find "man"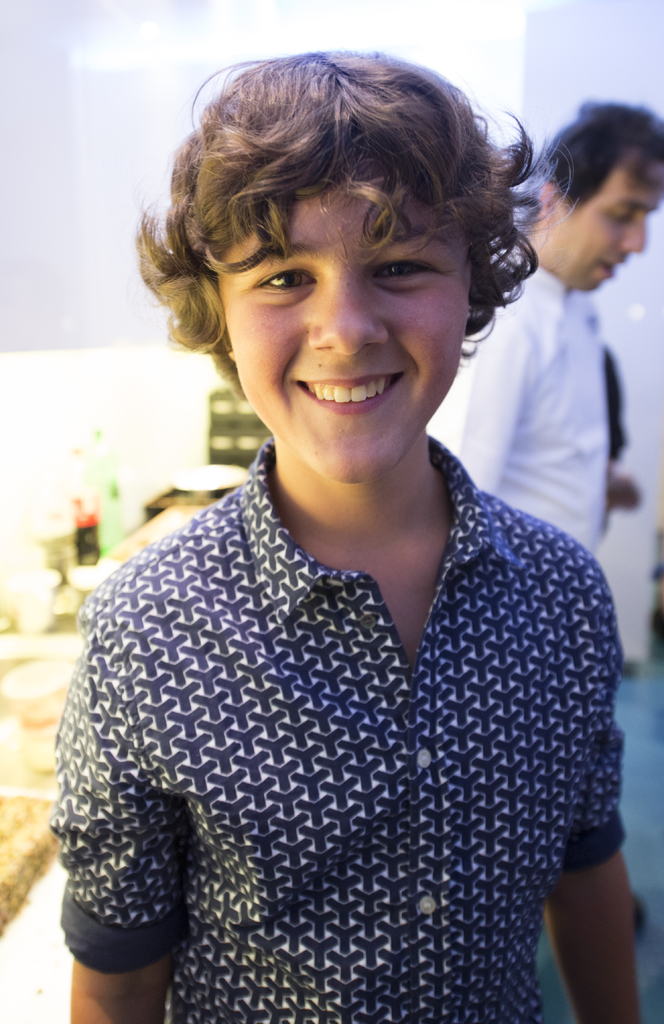
bbox=[422, 100, 663, 547]
